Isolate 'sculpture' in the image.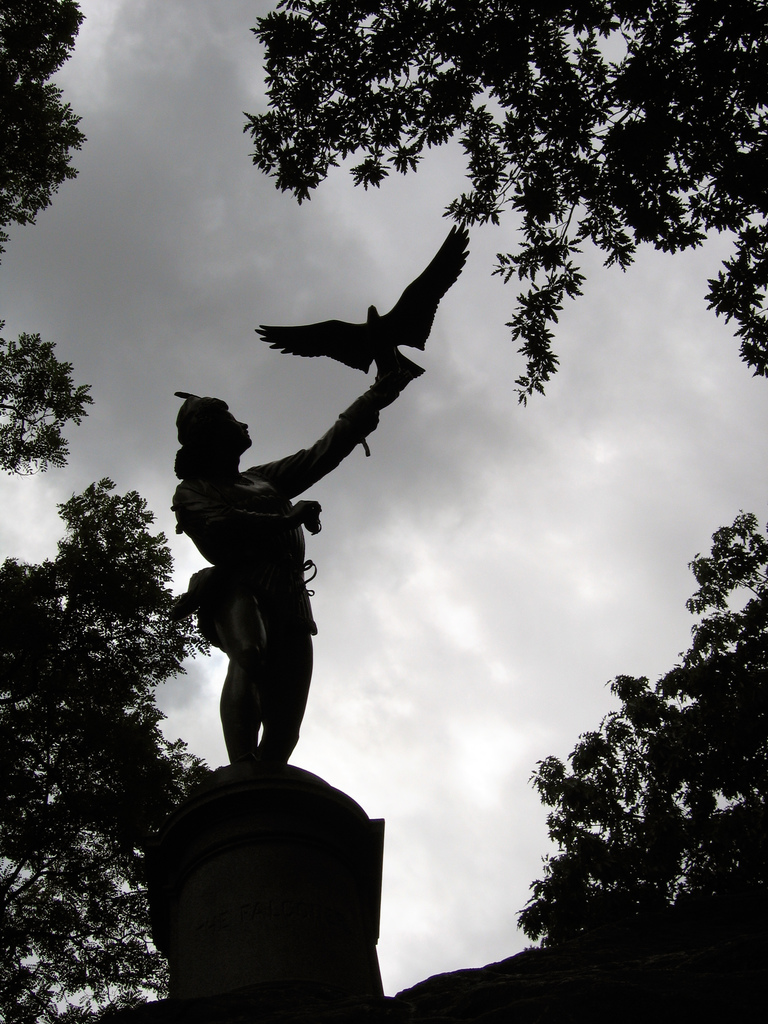
Isolated region: [167, 335, 399, 804].
